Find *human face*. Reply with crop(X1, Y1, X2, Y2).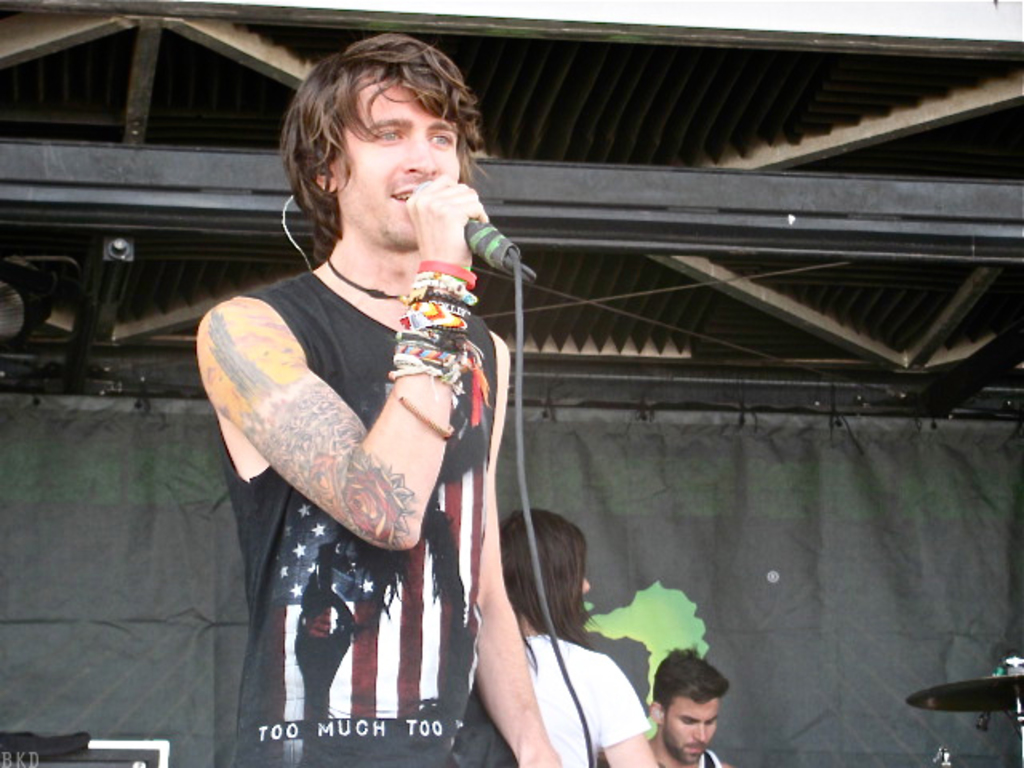
crop(659, 691, 717, 766).
